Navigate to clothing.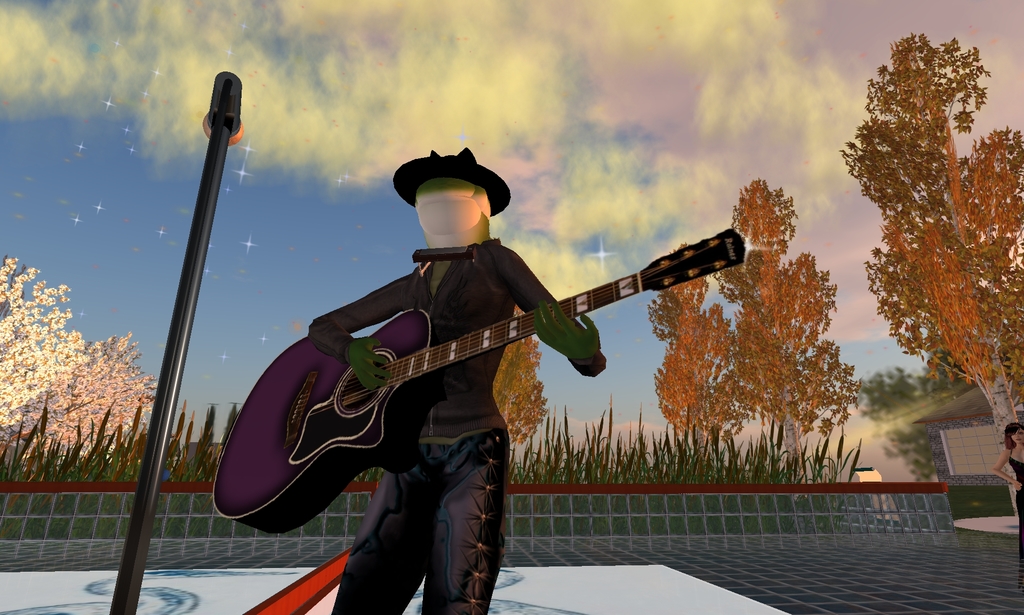
Navigation target: {"x1": 308, "y1": 233, "x2": 608, "y2": 614}.
